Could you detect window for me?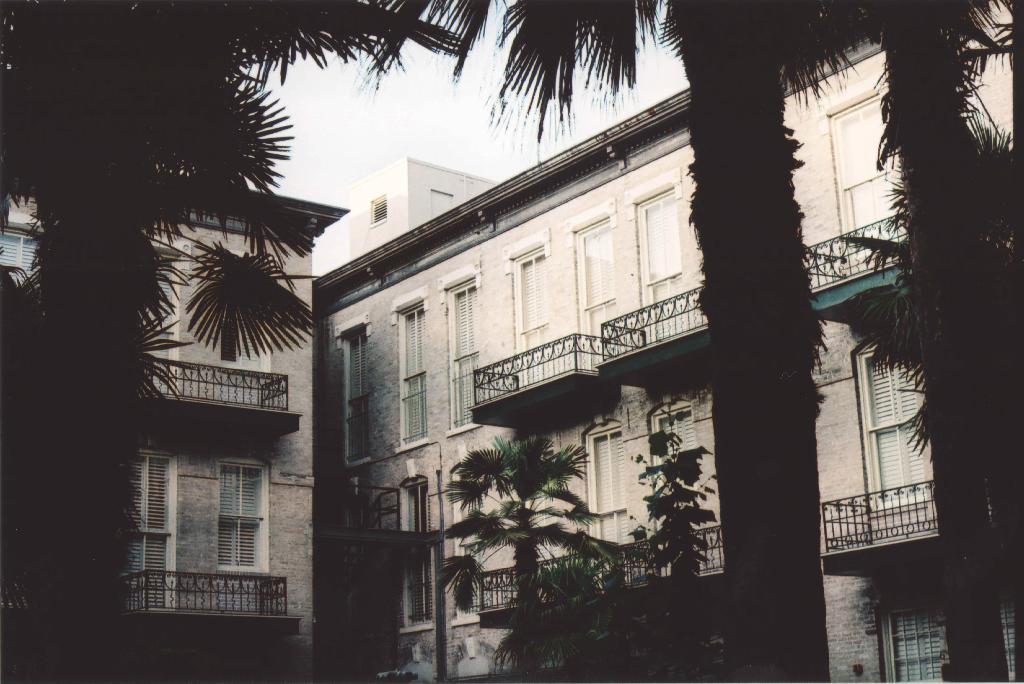
Detection result: (x1=847, y1=329, x2=934, y2=520).
